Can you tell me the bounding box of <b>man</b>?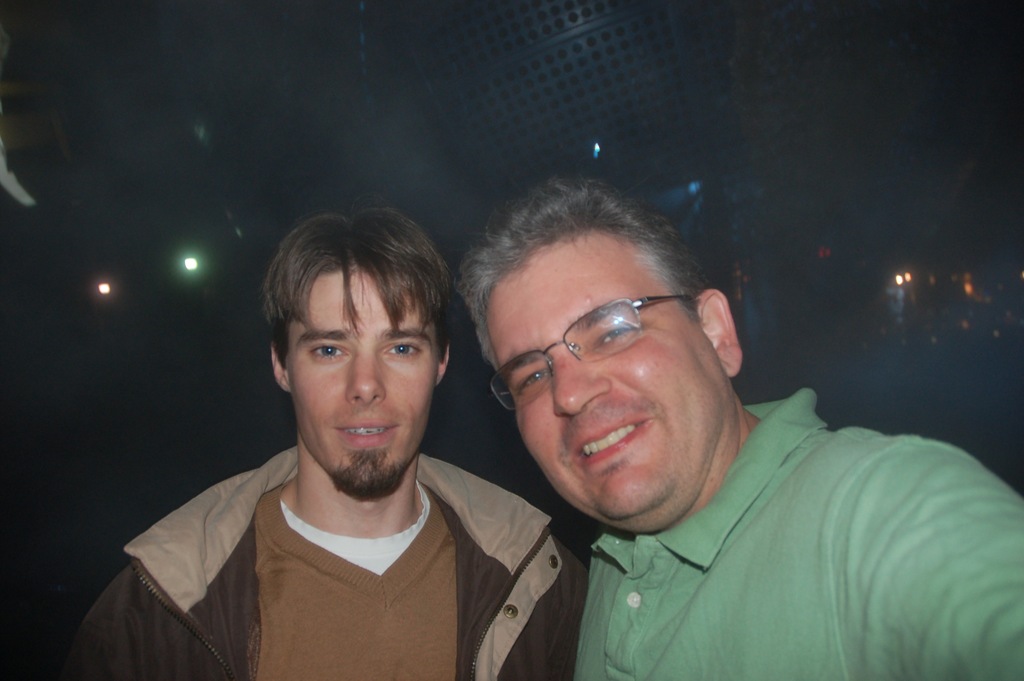
box=[94, 202, 613, 680].
